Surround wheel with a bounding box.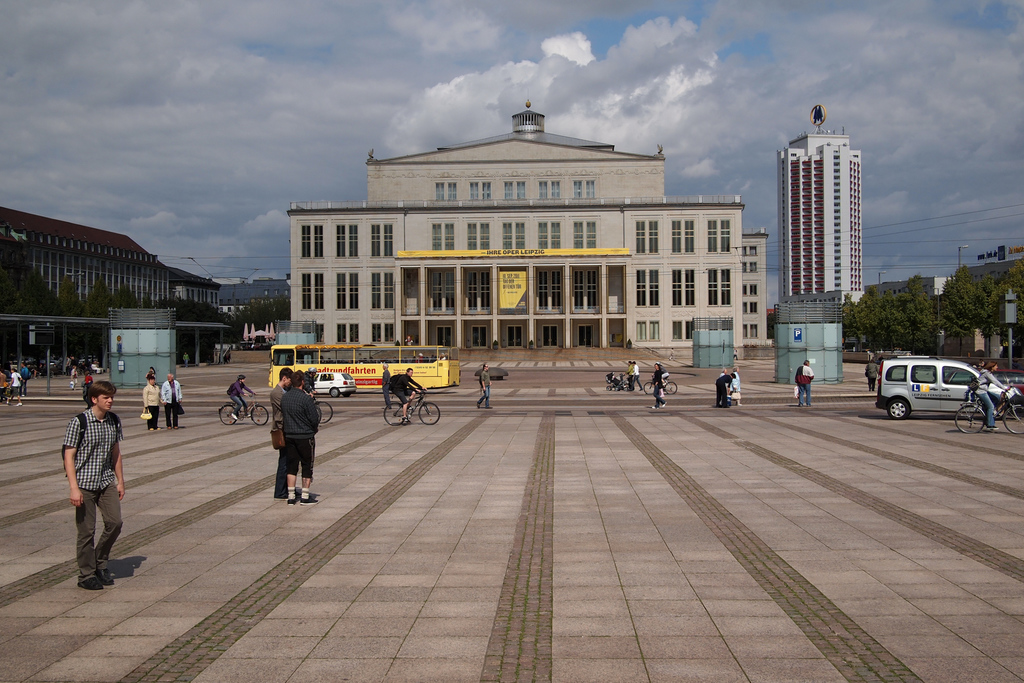
<box>342,392,351,397</box>.
